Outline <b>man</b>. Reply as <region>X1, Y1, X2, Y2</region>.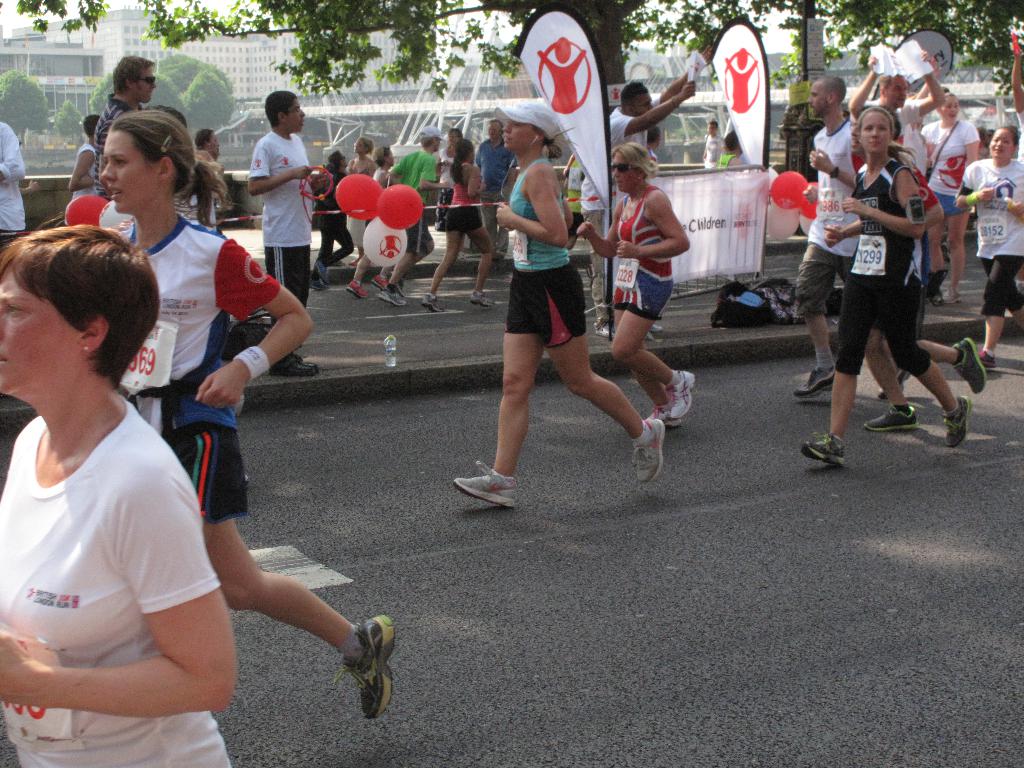
<region>472, 120, 518, 255</region>.
